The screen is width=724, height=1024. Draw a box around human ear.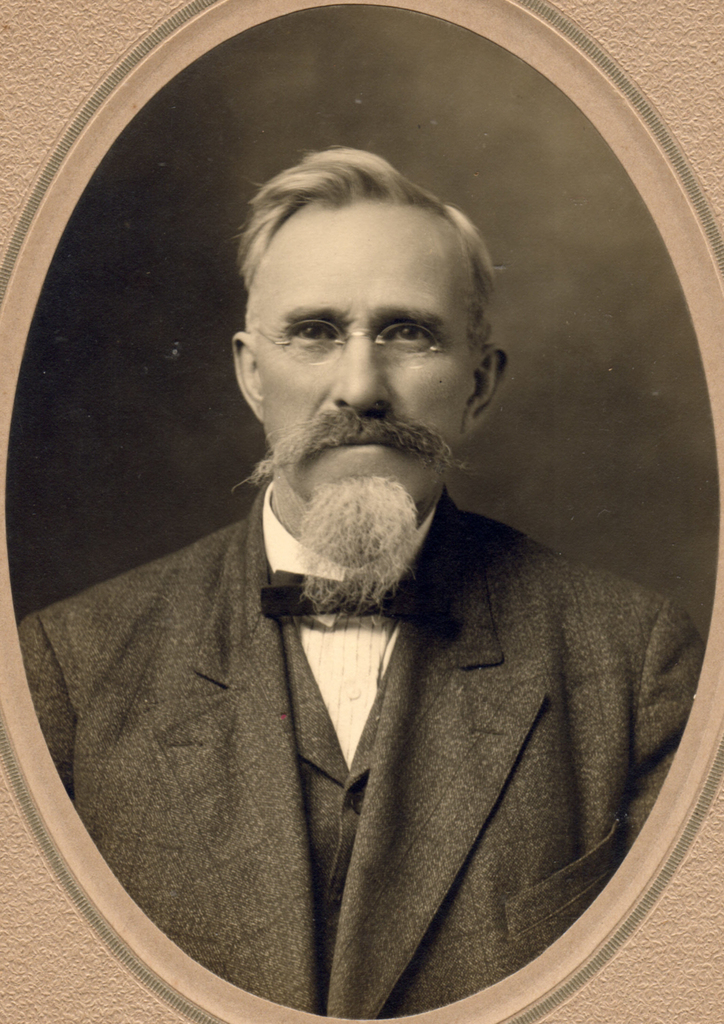
470, 344, 513, 433.
